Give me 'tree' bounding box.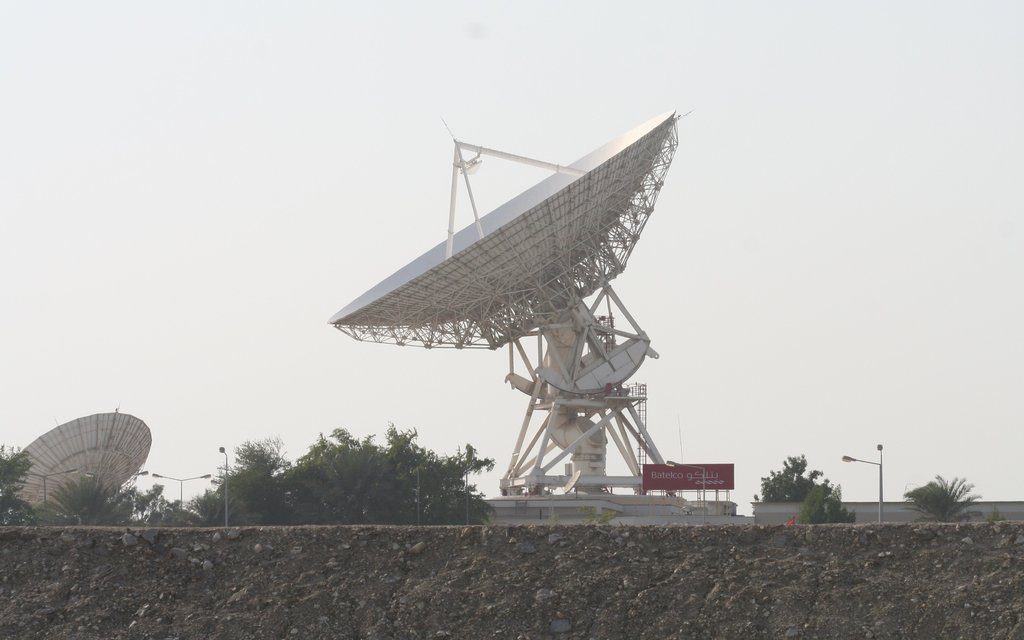
crop(33, 475, 125, 529).
